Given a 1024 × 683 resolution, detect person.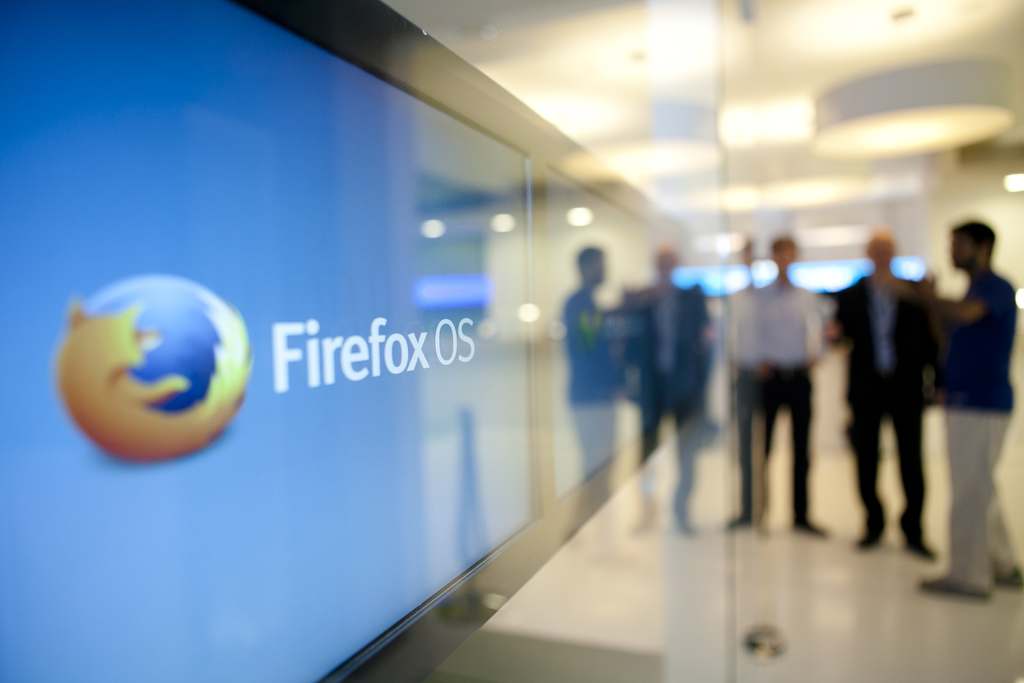
x1=820 y1=223 x2=947 y2=559.
